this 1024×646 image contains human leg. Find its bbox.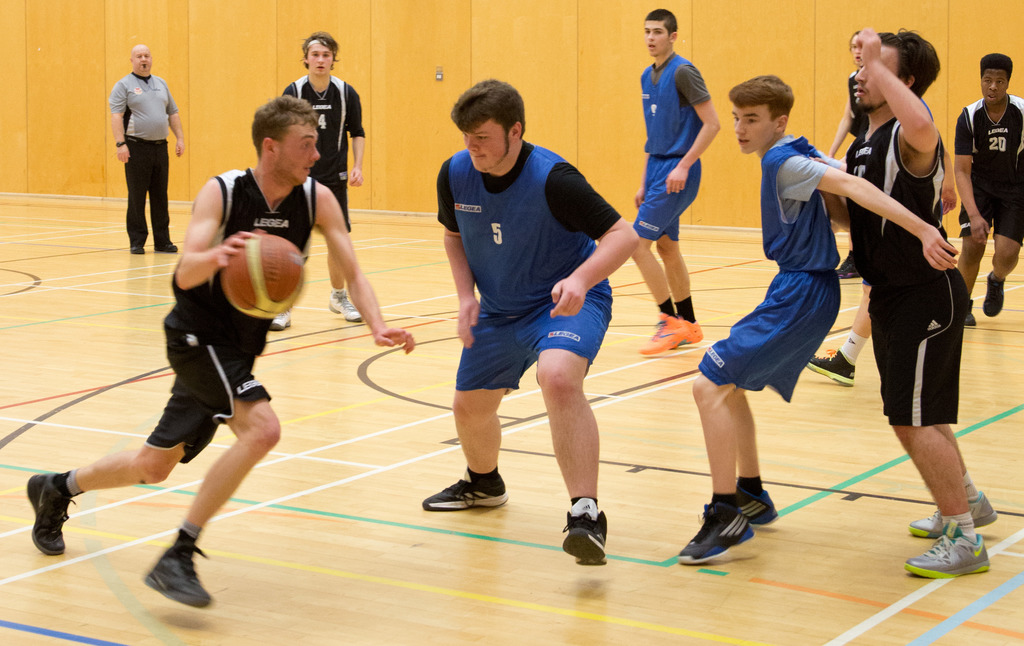
pyautogui.locateOnScreen(15, 361, 194, 561).
